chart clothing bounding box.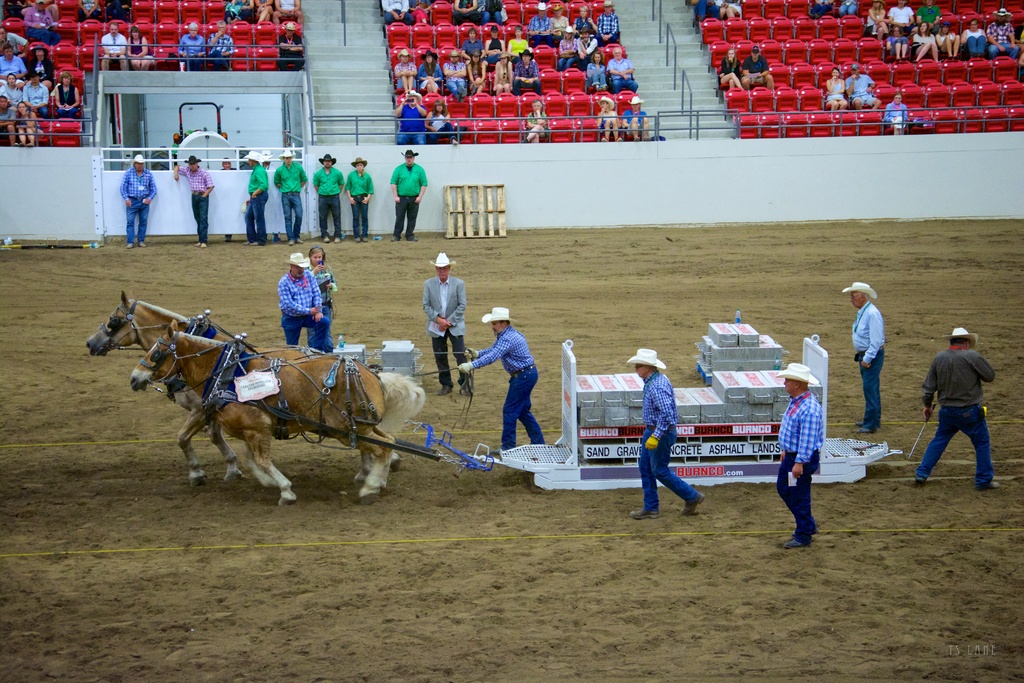
Charted: pyautogui.locateOnScreen(13, 111, 49, 138).
